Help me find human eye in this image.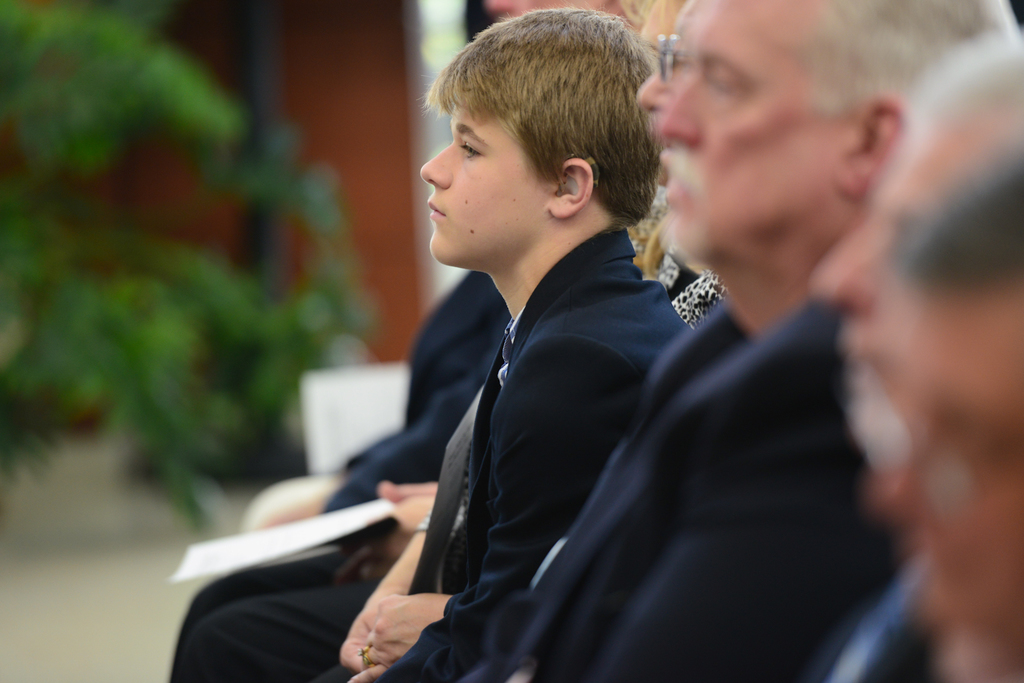
Found it: bbox(458, 140, 487, 162).
